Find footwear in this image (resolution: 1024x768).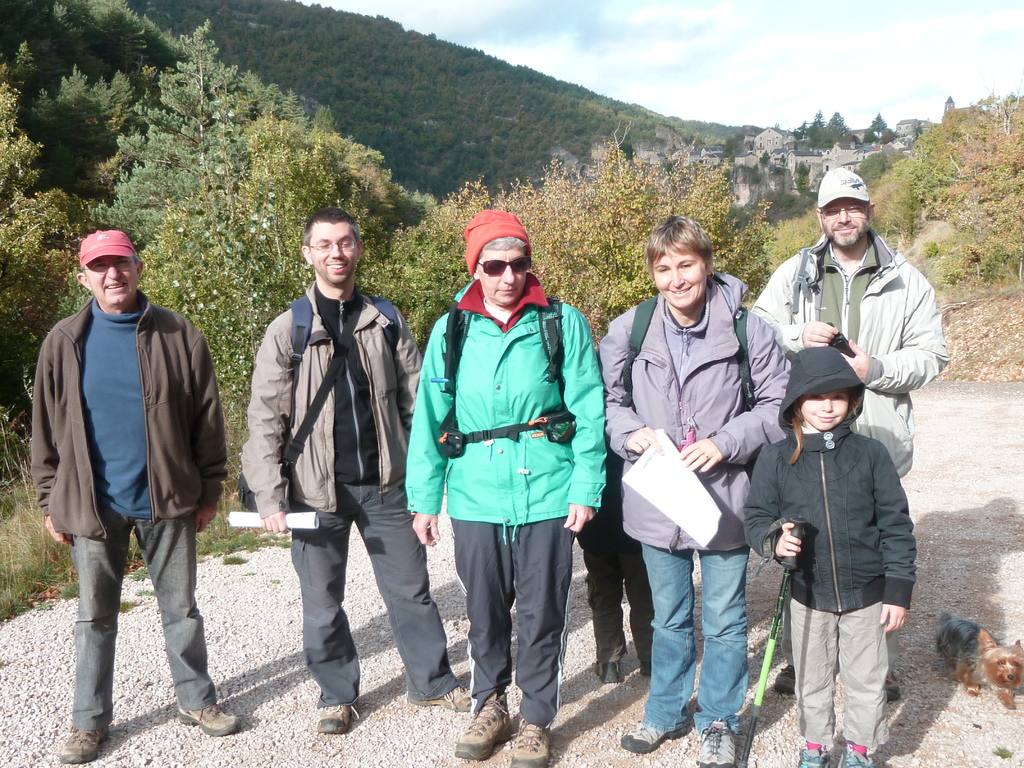
region(408, 682, 474, 710).
